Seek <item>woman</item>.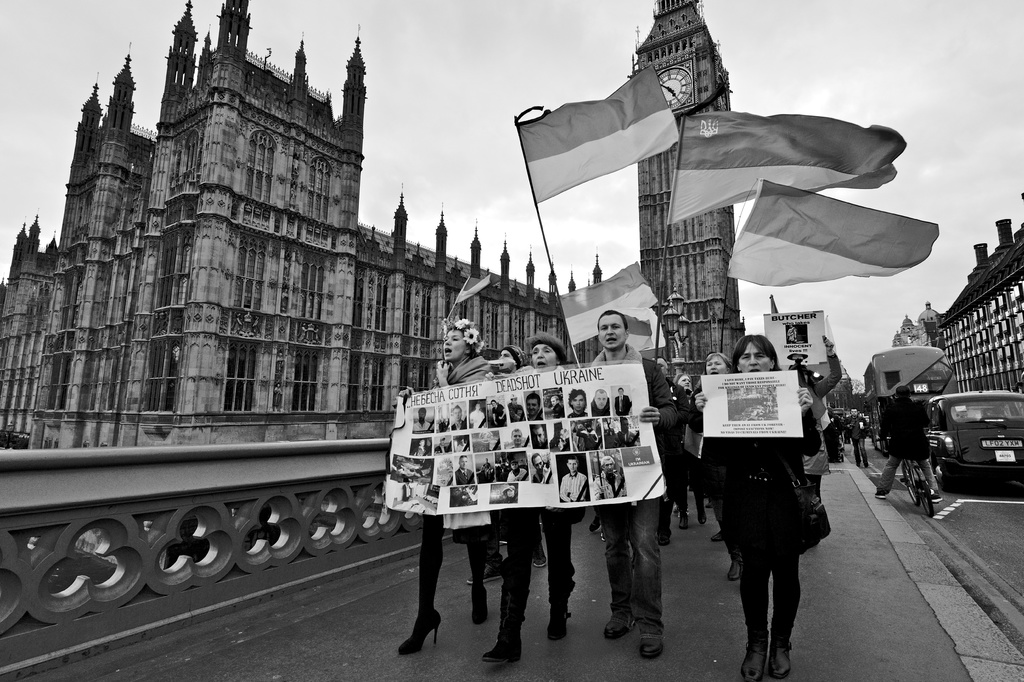
[708, 333, 842, 671].
